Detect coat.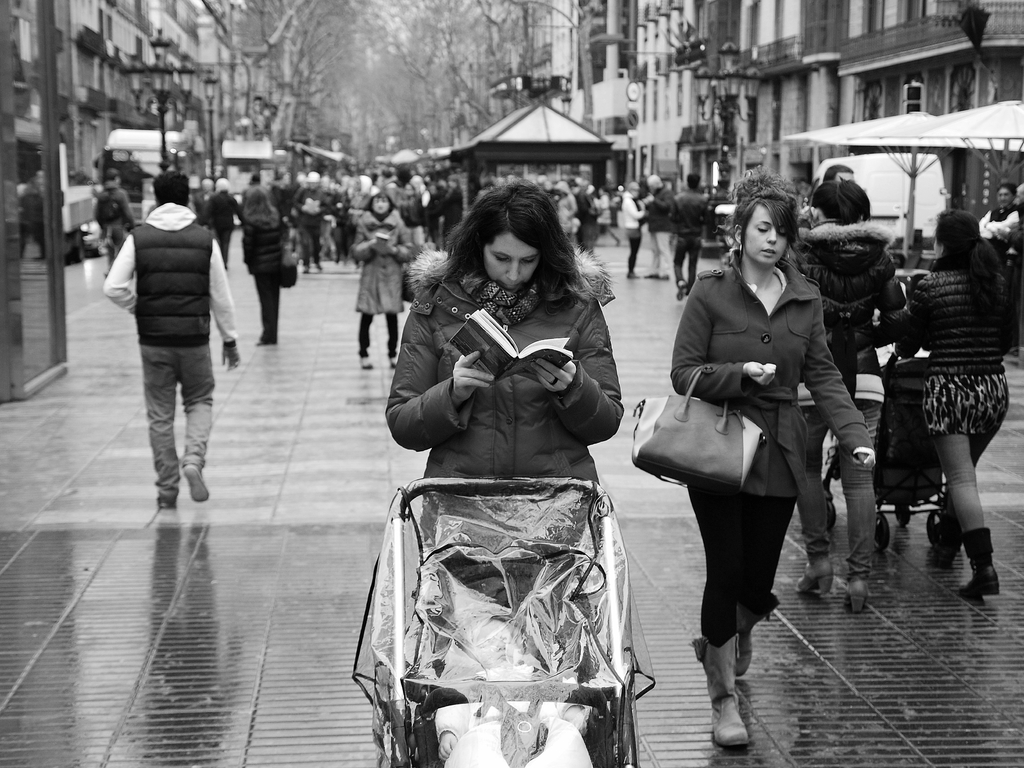
Detected at [358,211,413,323].
